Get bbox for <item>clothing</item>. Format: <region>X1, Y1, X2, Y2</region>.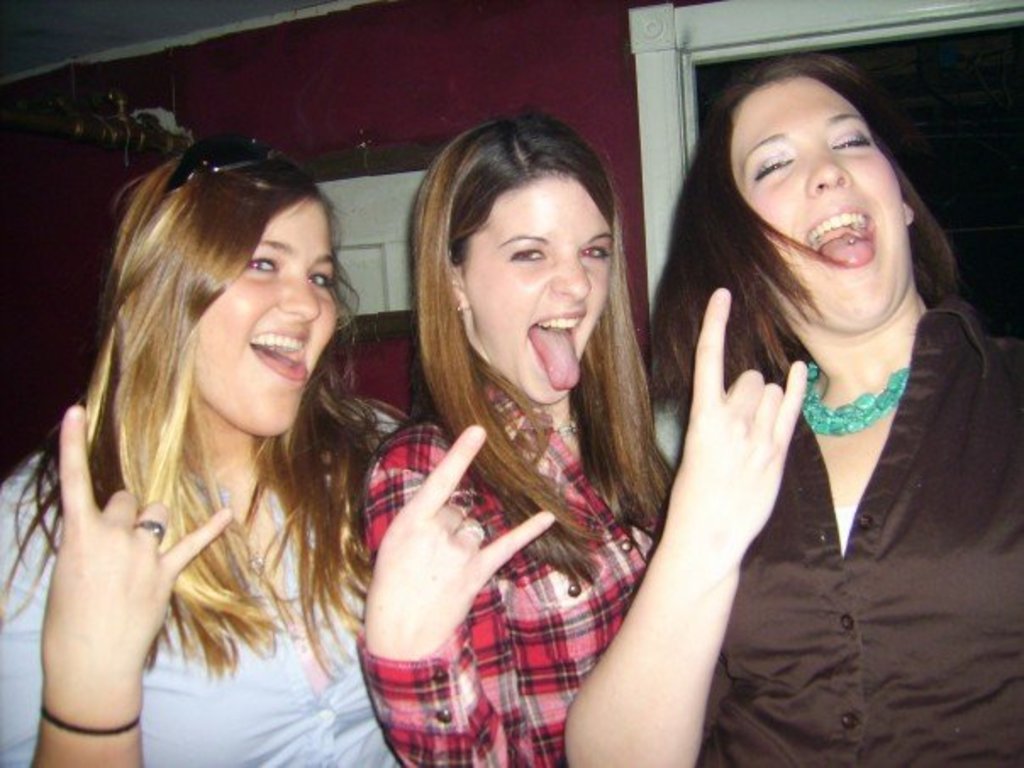
<region>0, 398, 410, 765</region>.
